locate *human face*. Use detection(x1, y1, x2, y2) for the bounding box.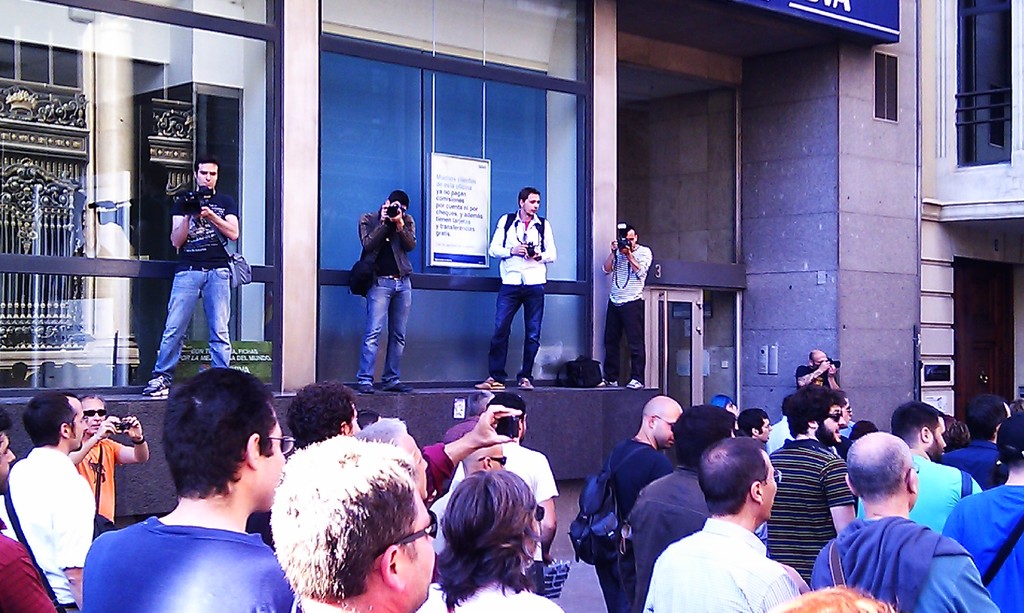
detection(822, 406, 845, 442).
